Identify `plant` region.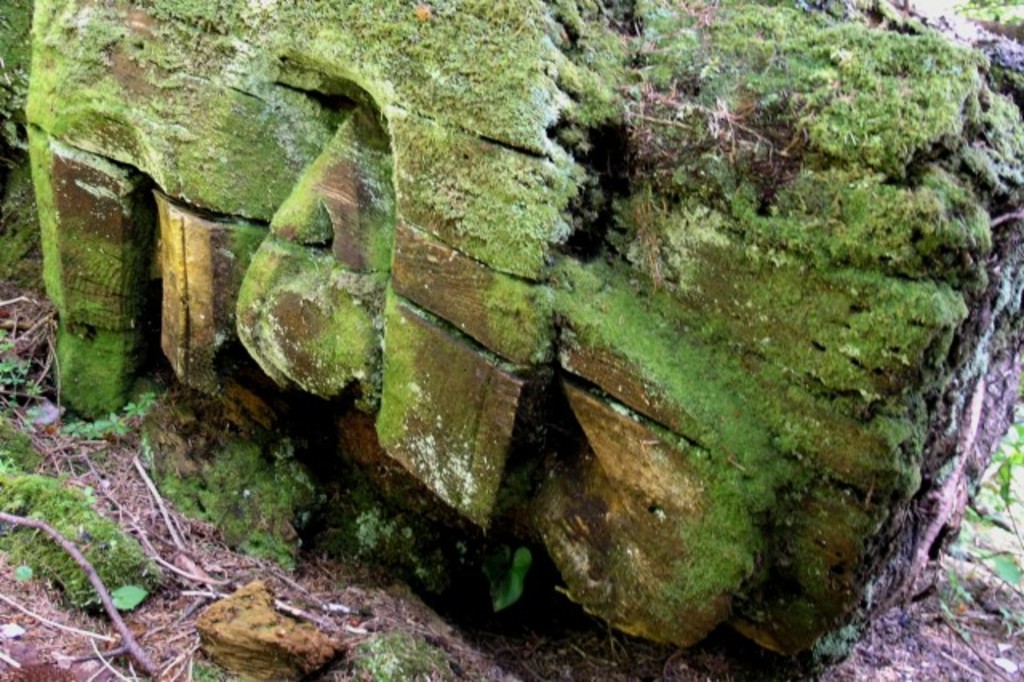
Region: rect(0, 317, 64, 464).
